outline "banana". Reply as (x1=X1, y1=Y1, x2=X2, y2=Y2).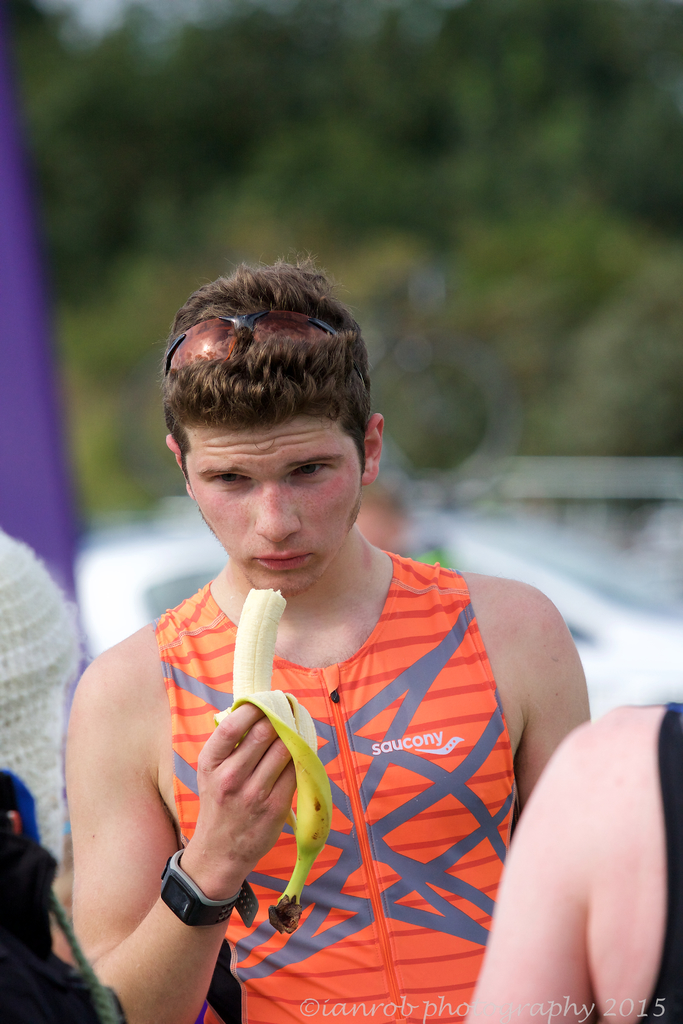
(x1=210, y1=584, x2=336, y2=925).
